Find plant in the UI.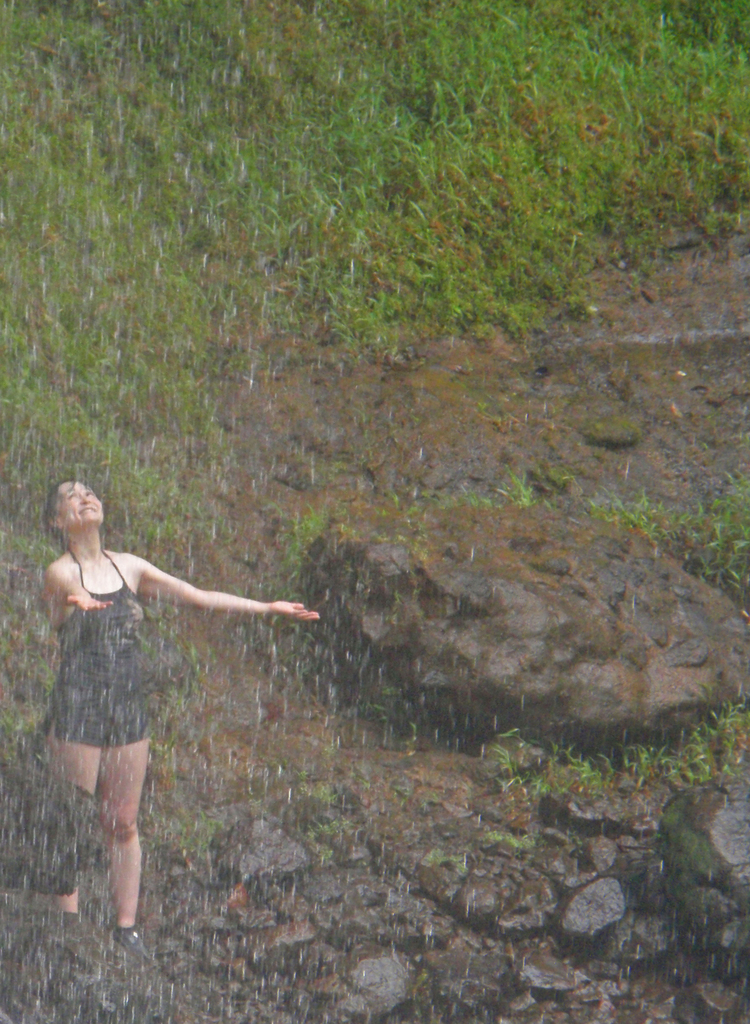
UI element at [x1=0, y1=0, x2=749, y2=1023].
